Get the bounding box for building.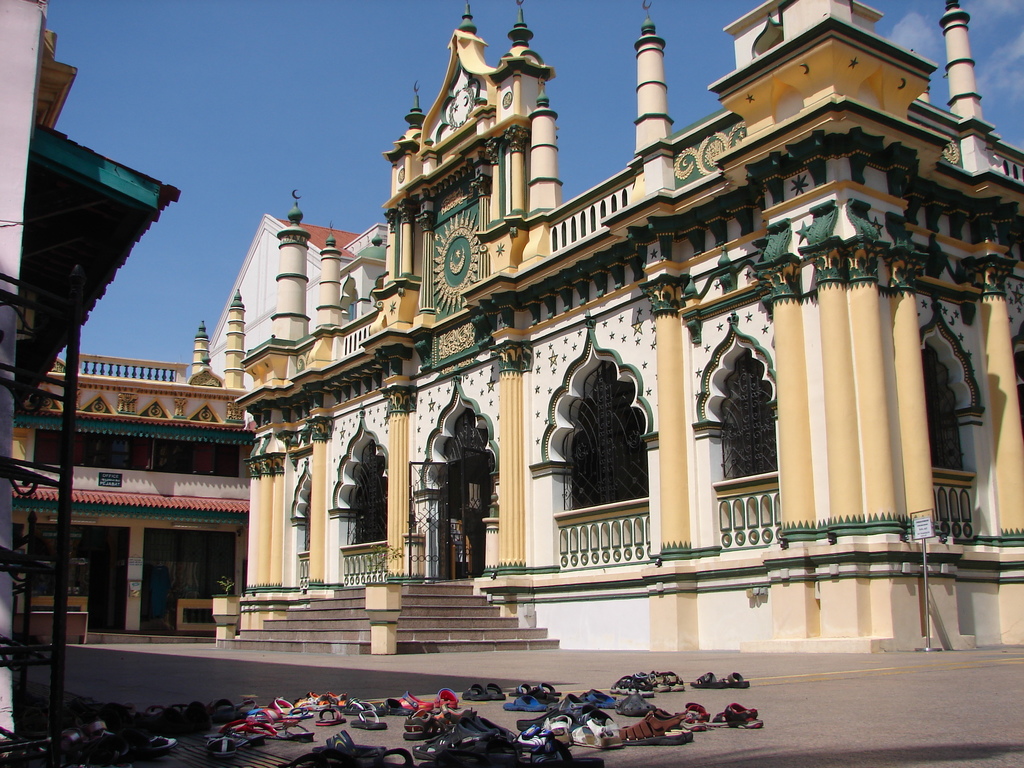
{"x1": 0, "y1": 0, "x2": 179, "y2": 740}.
